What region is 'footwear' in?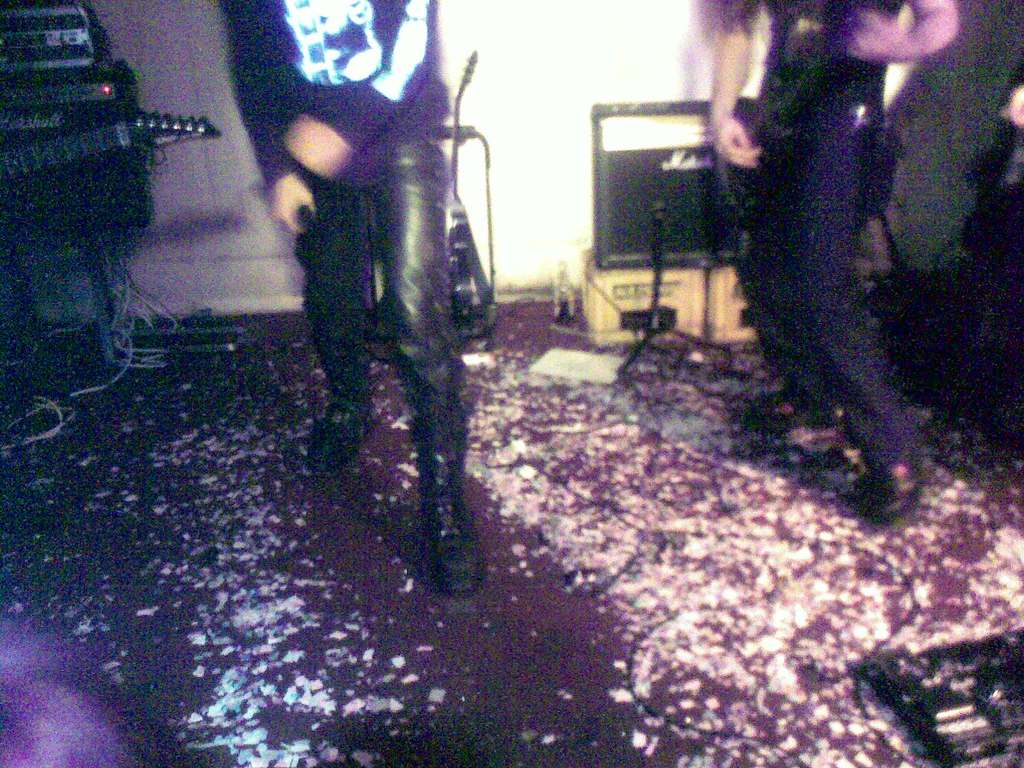
[left=312, top=368, right=375, bottom=468].
